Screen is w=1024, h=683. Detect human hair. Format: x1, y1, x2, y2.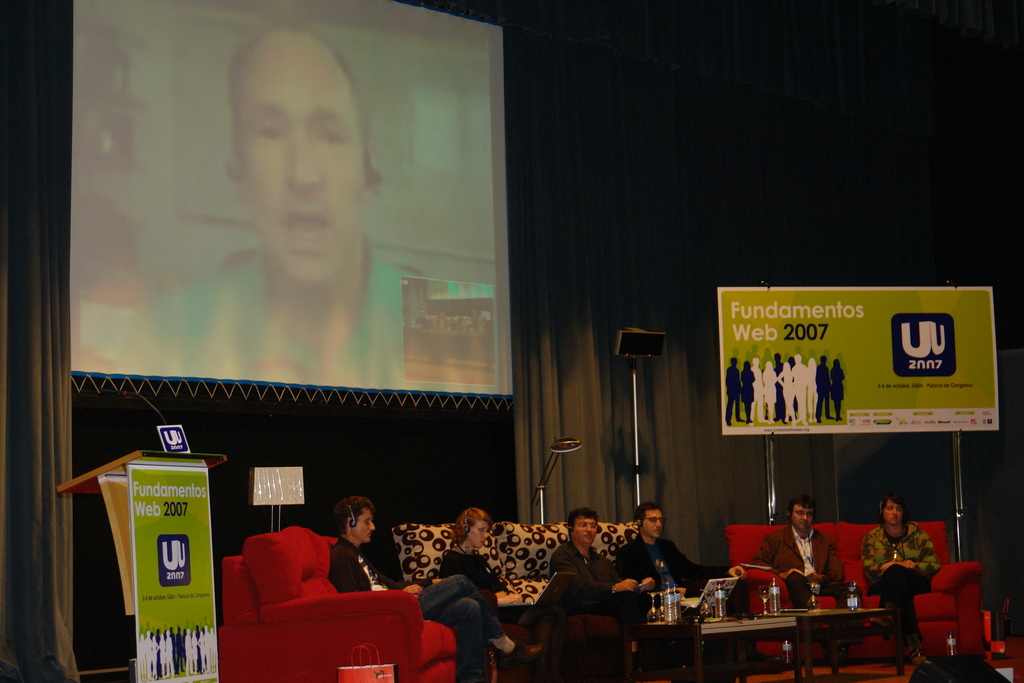
450, 506, 489, 543.
